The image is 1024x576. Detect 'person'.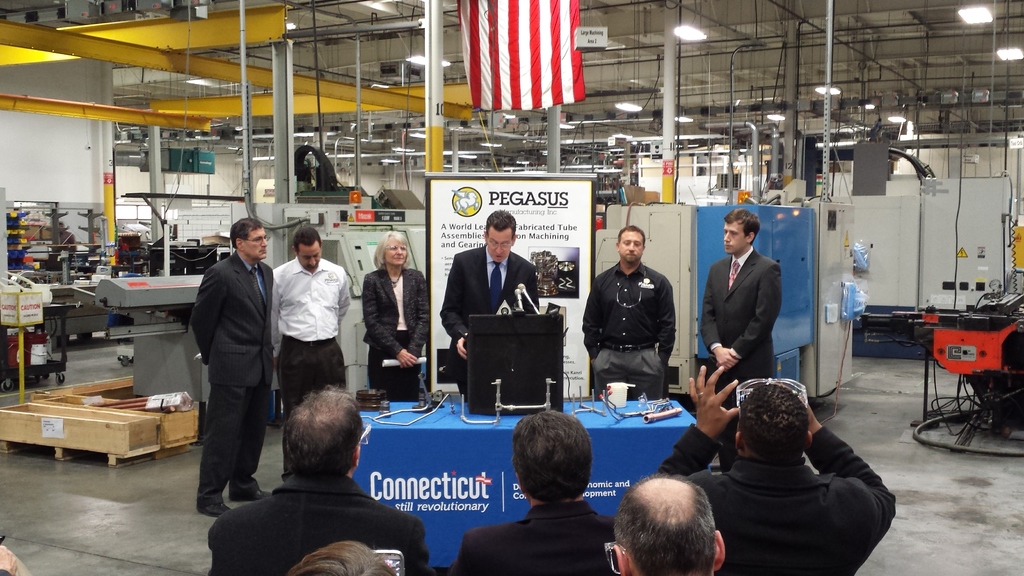
Detection: 448/399/614/575.
